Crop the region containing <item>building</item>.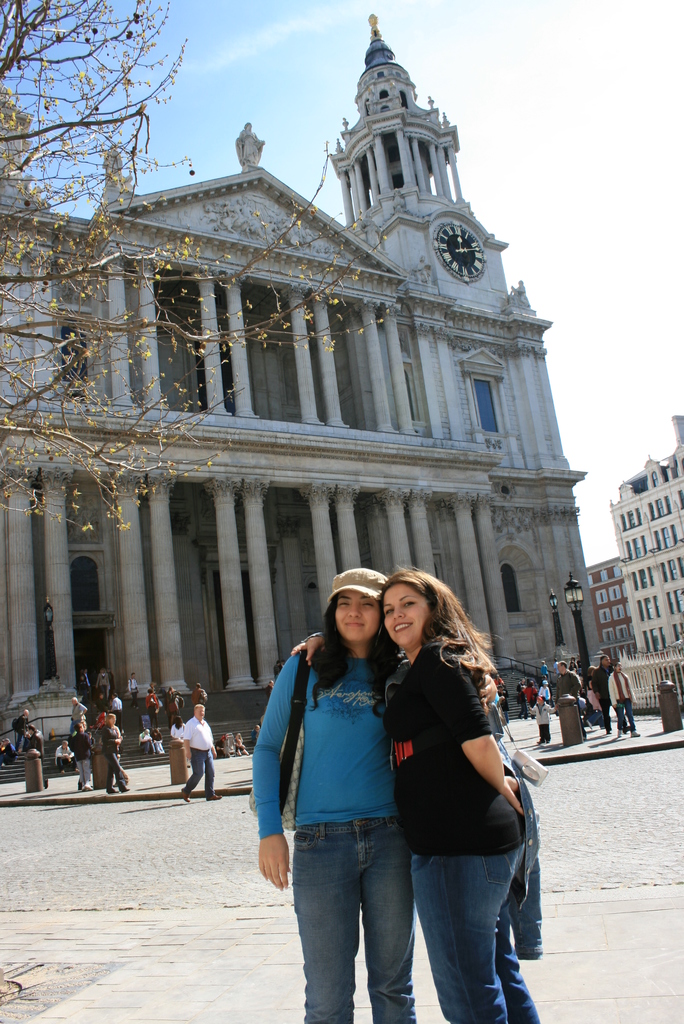
Crop region: <region>589, 552, 641, 668</region>.
